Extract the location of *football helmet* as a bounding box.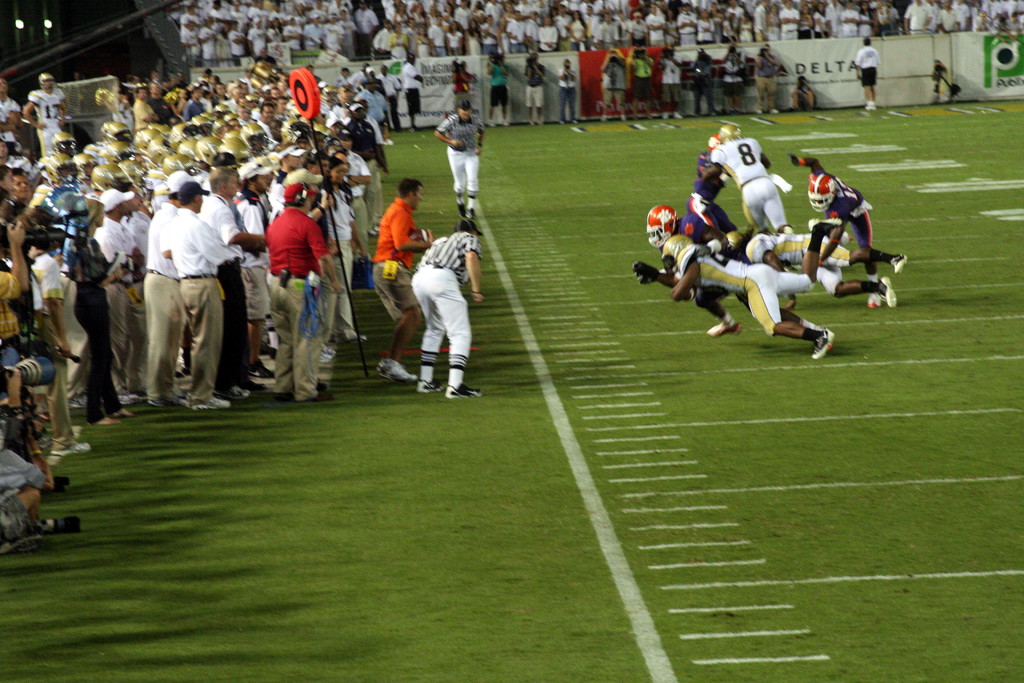
(left=804, top=176, right=836, bottom=214).
